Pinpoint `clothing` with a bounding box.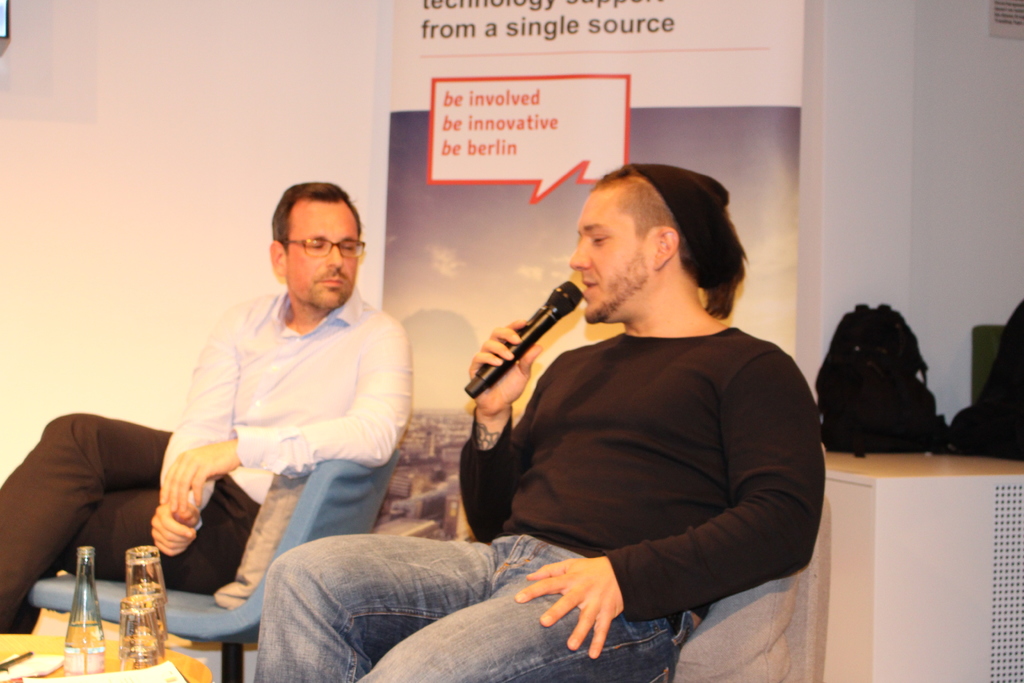
{"x1": 0, "y1": 282, "x2": 420, "y2": 634}.
